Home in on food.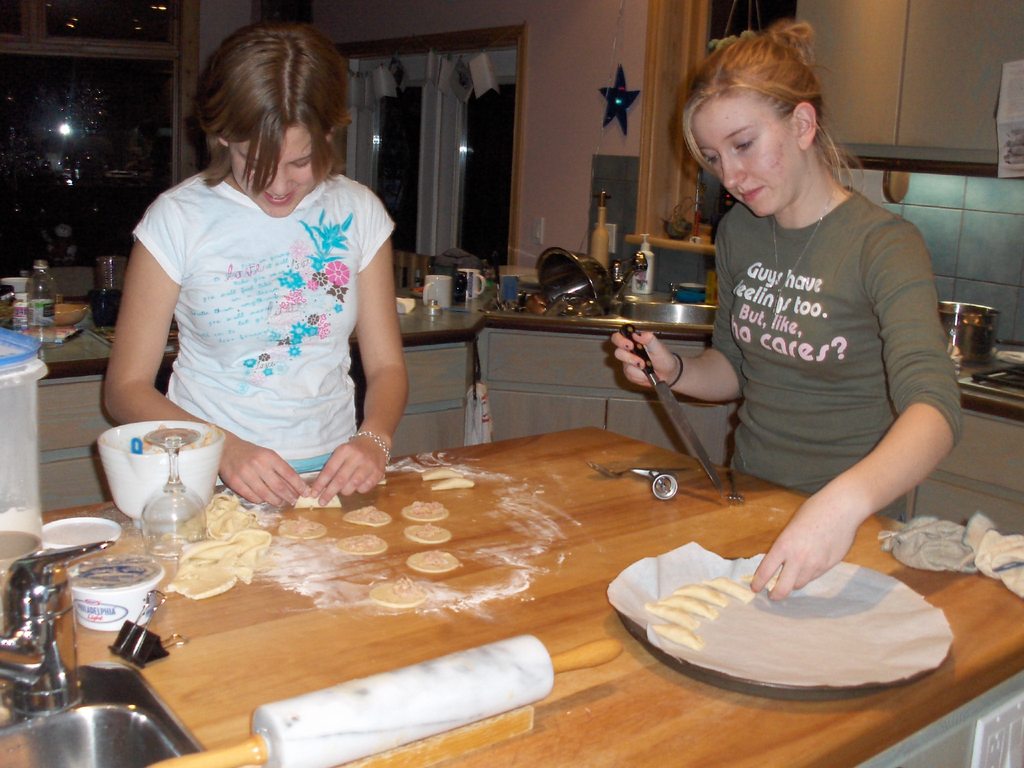
Homed in at 660:595:719:621.
